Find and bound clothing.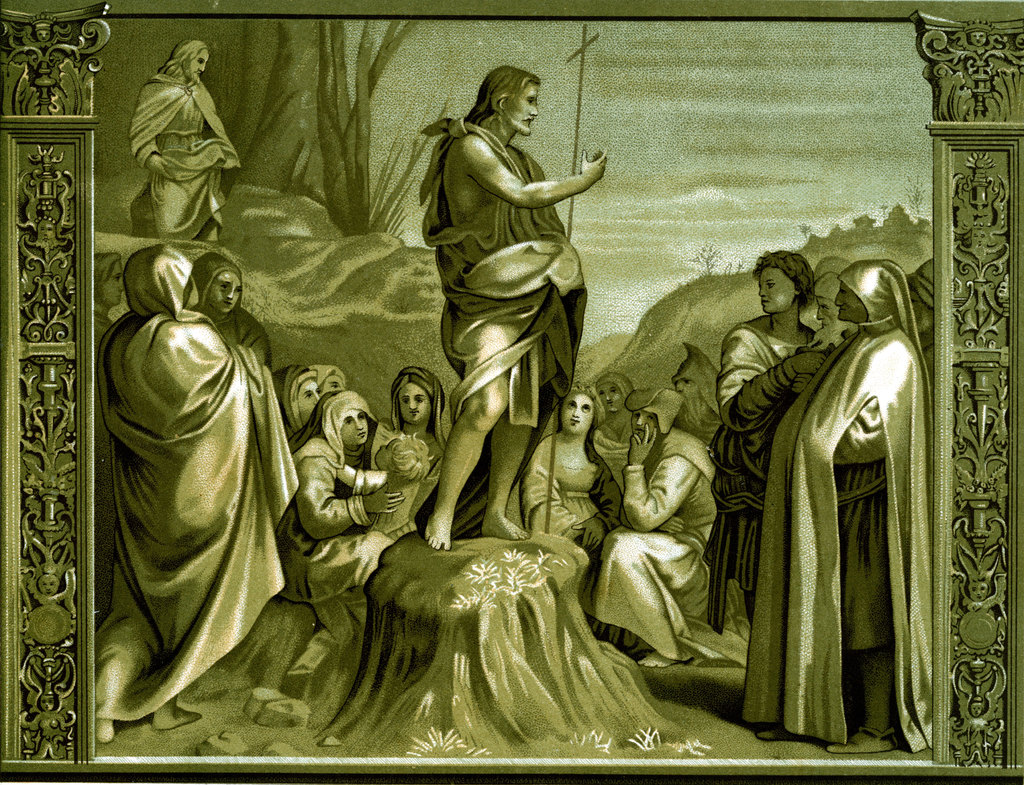
Bound: bbox=(380, 352, 450, 478).
